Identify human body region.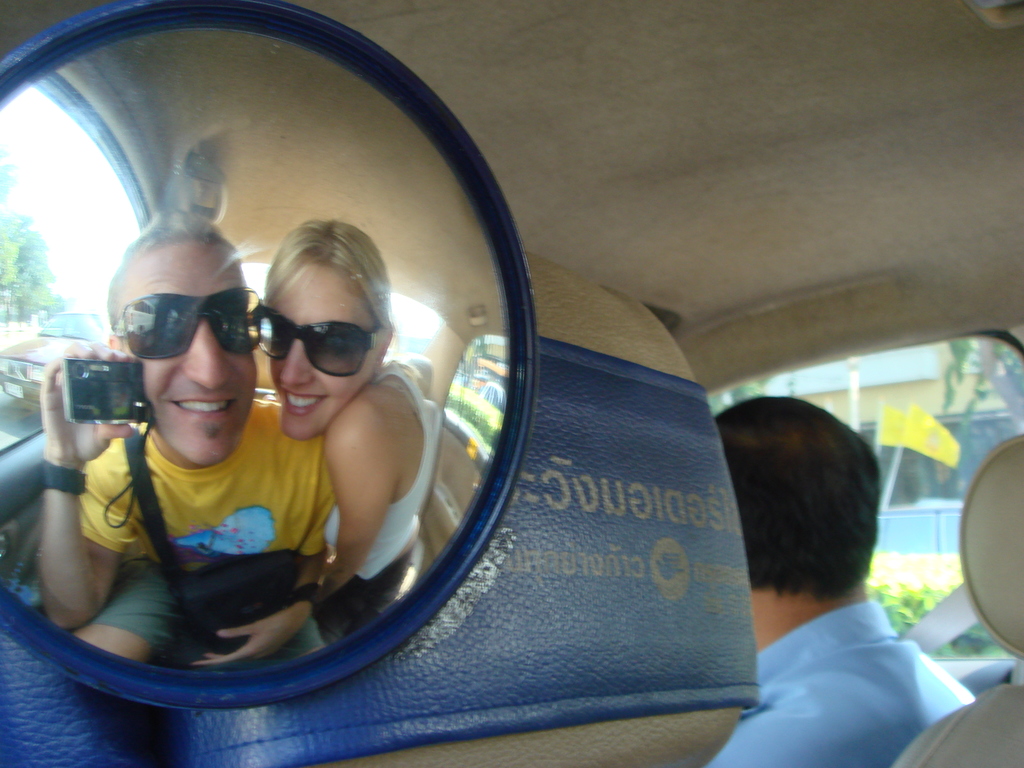
Region: pyautogui.locateOnScreen(38, 211, 340, 671).
